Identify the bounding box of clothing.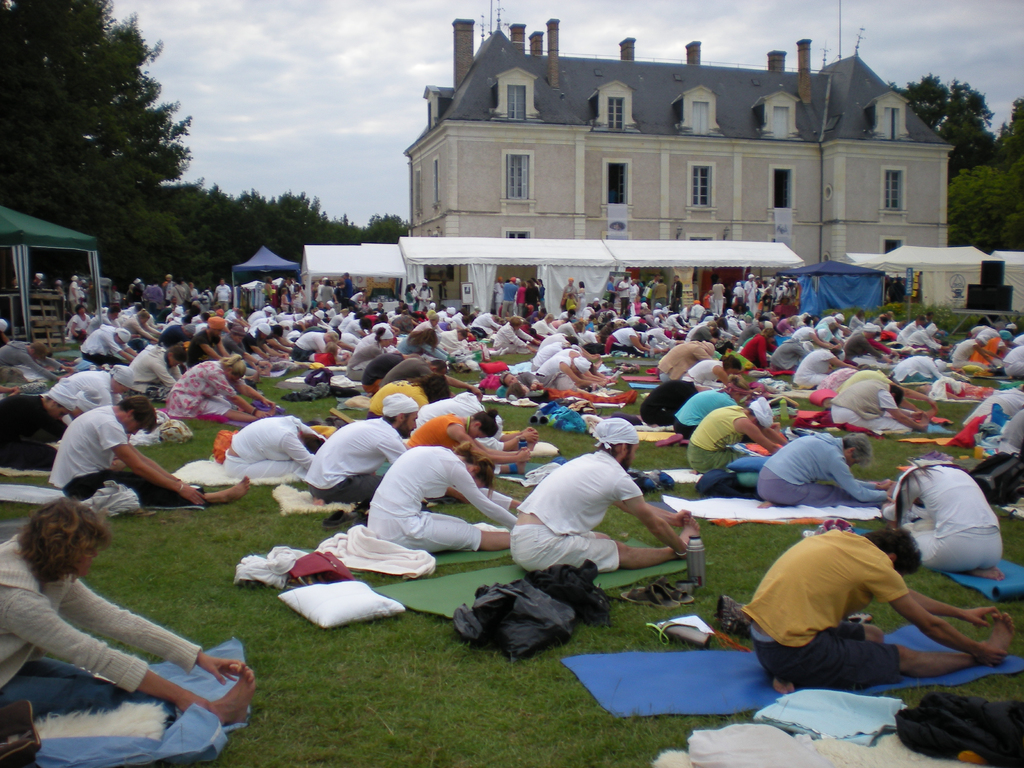
pyautogui.locateOnScreen(824, 367, 852, 395).
